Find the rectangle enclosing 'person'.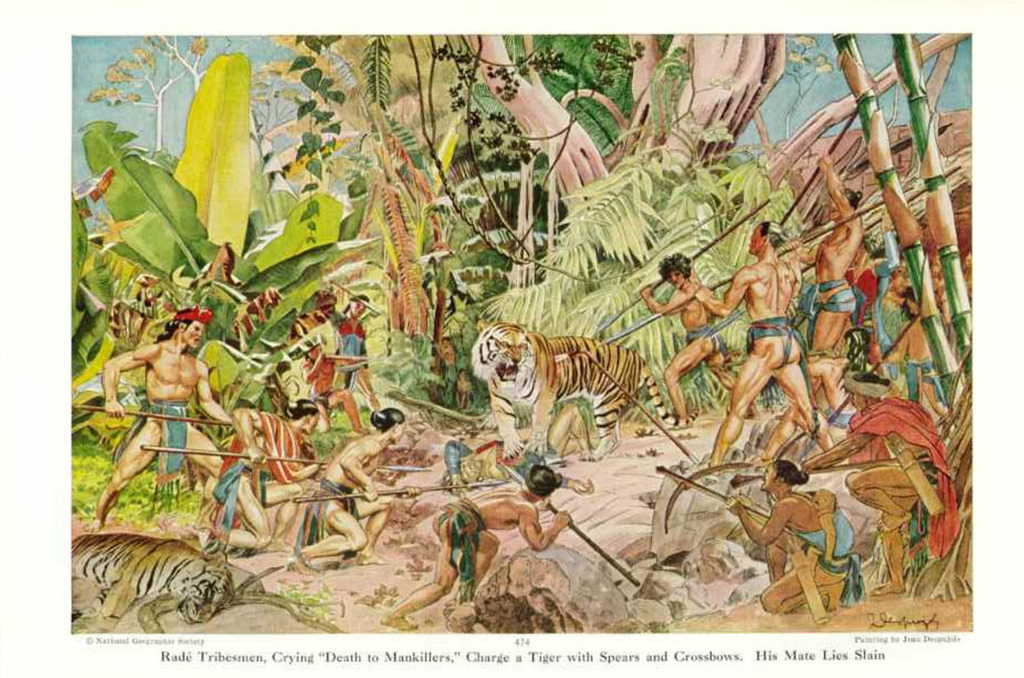
bbox(662, 225, 796, 475).
